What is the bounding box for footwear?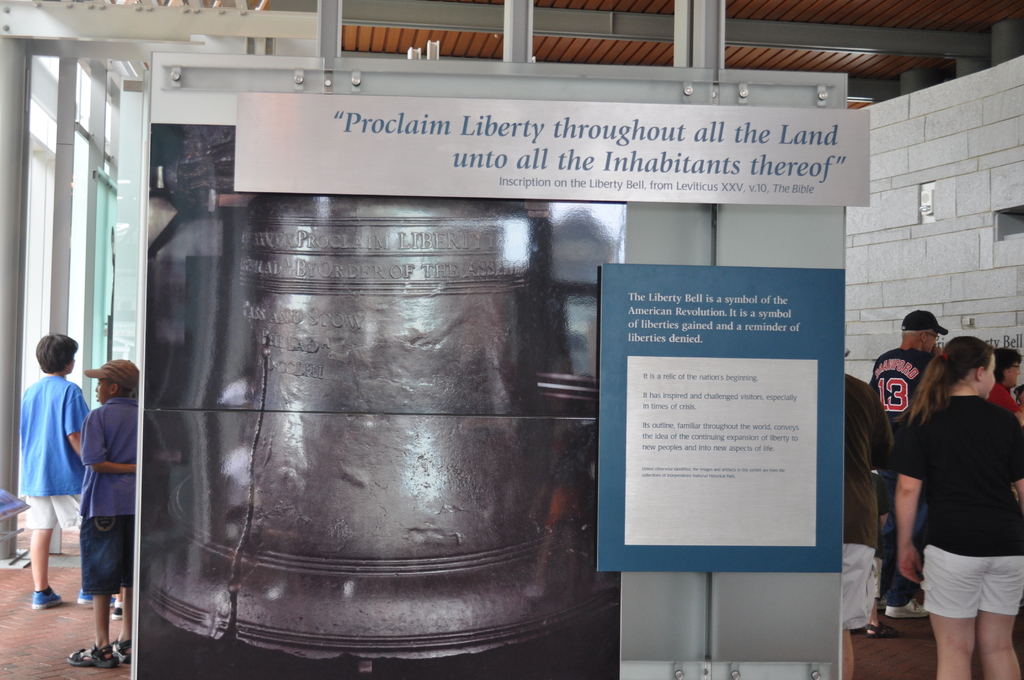
box=[72, 590, 114, 605].
